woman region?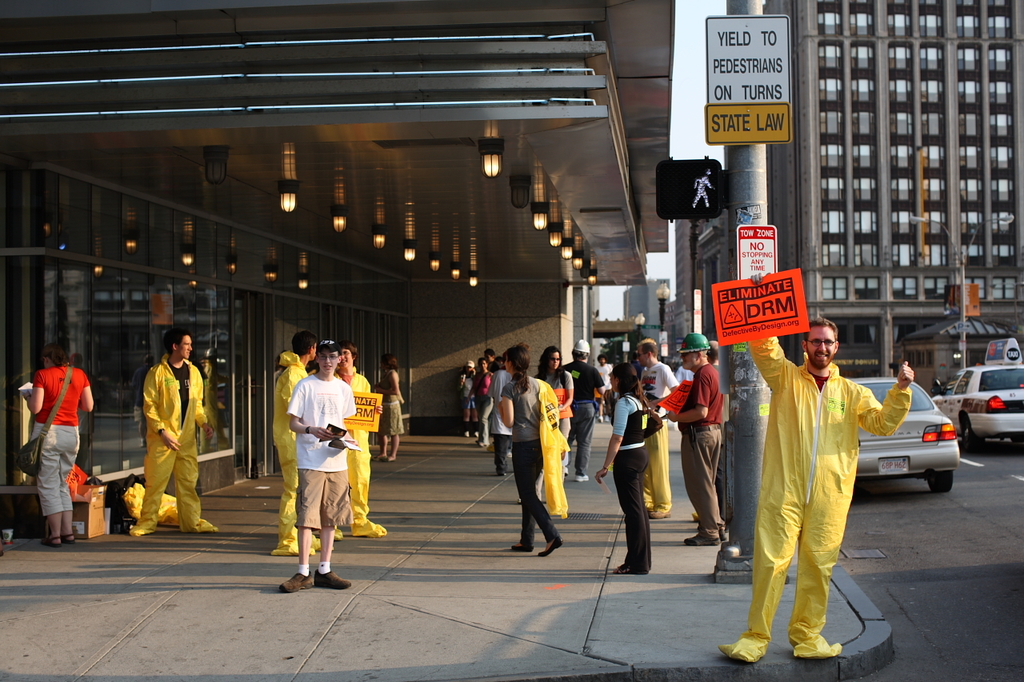
x1=24, y1=341, x2=97, y2=546
